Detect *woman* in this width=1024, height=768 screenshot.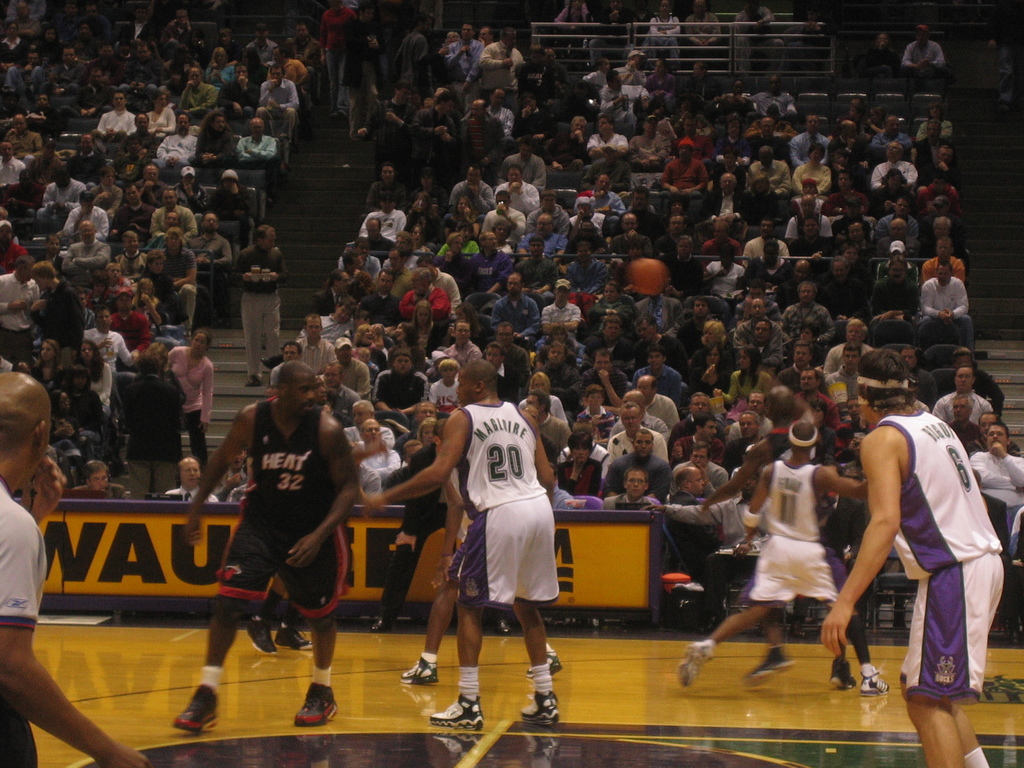
Detection: 156:227:198:322.
